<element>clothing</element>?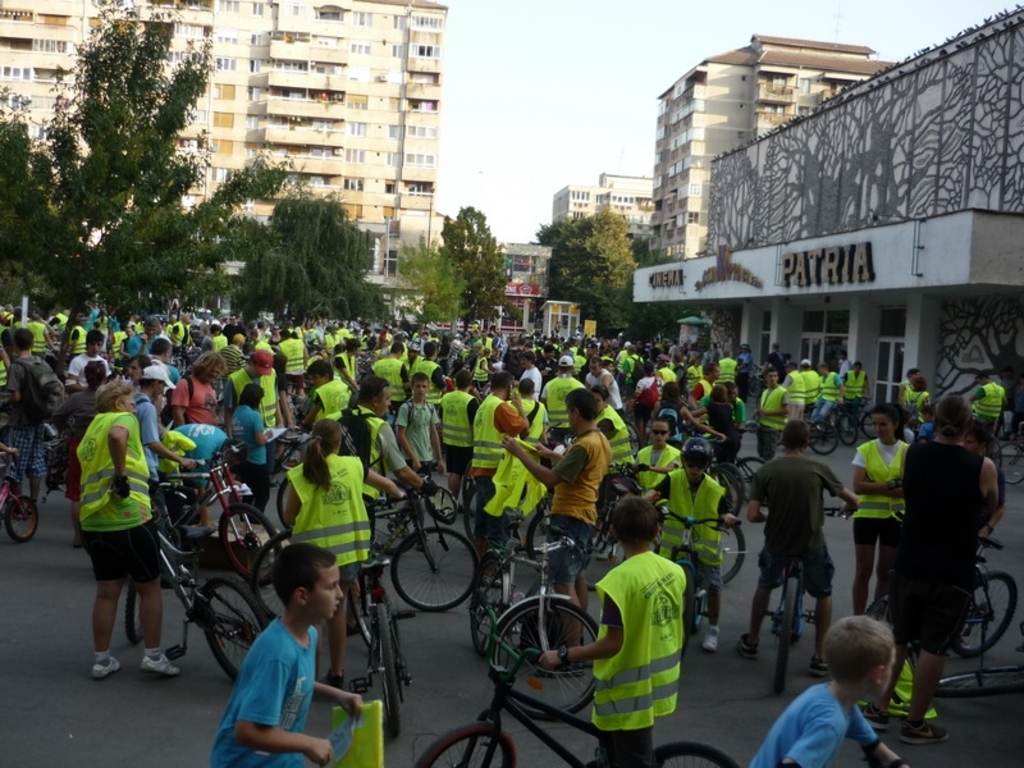
[left=717, top=357, right=739, bottom=383]
